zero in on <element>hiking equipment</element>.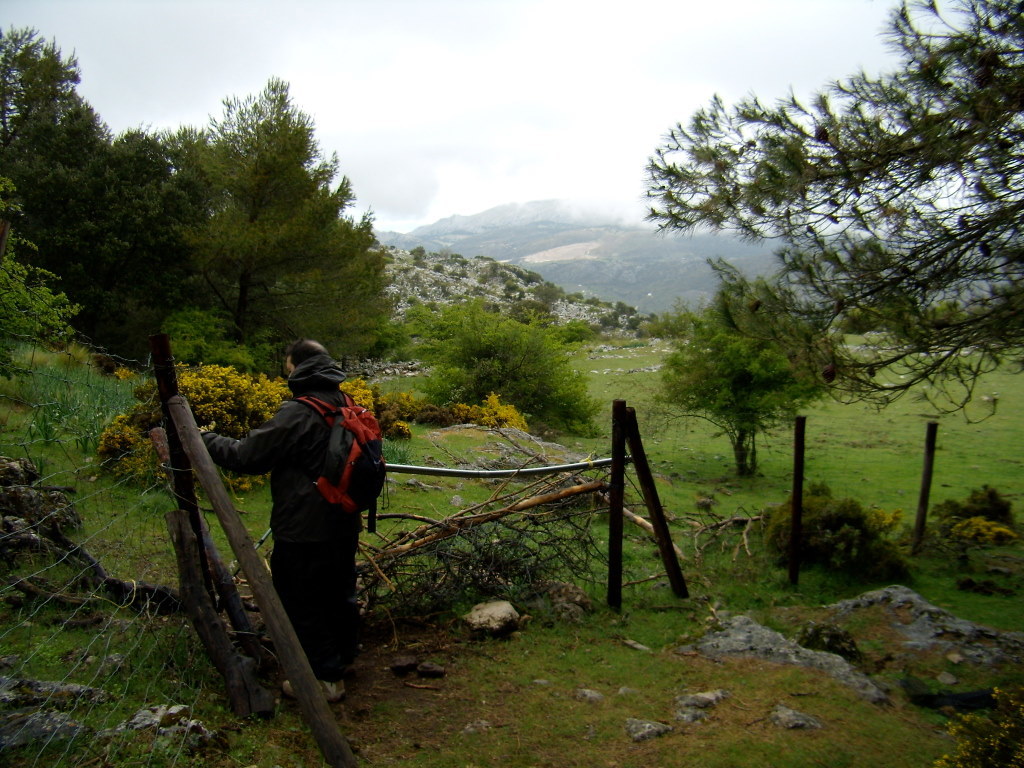
Zeroed in: [left=288, top=390, right=388, bottom=533].
